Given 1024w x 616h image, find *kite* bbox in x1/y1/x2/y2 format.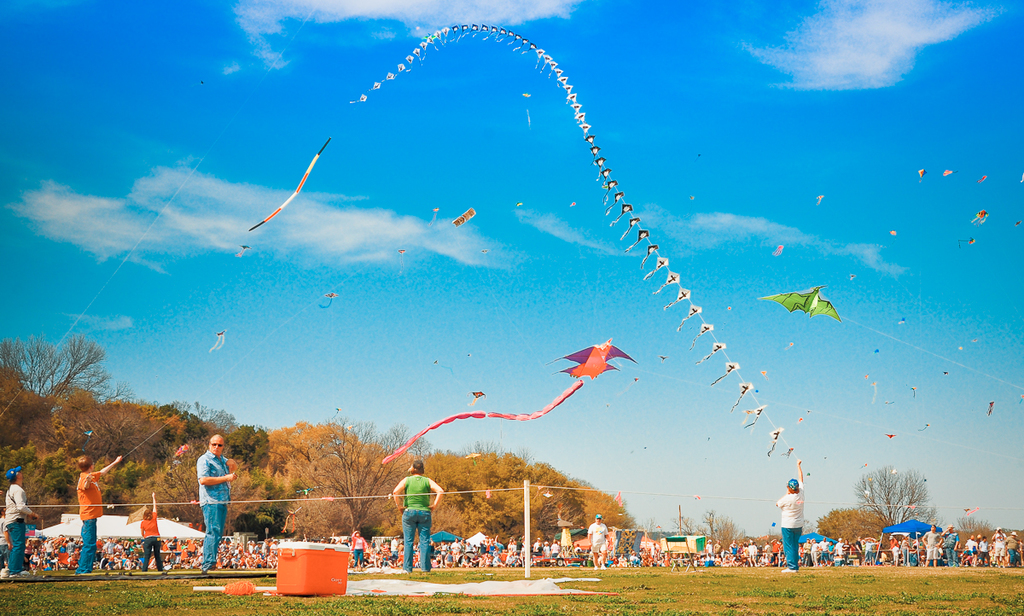
984/397/995/419.
